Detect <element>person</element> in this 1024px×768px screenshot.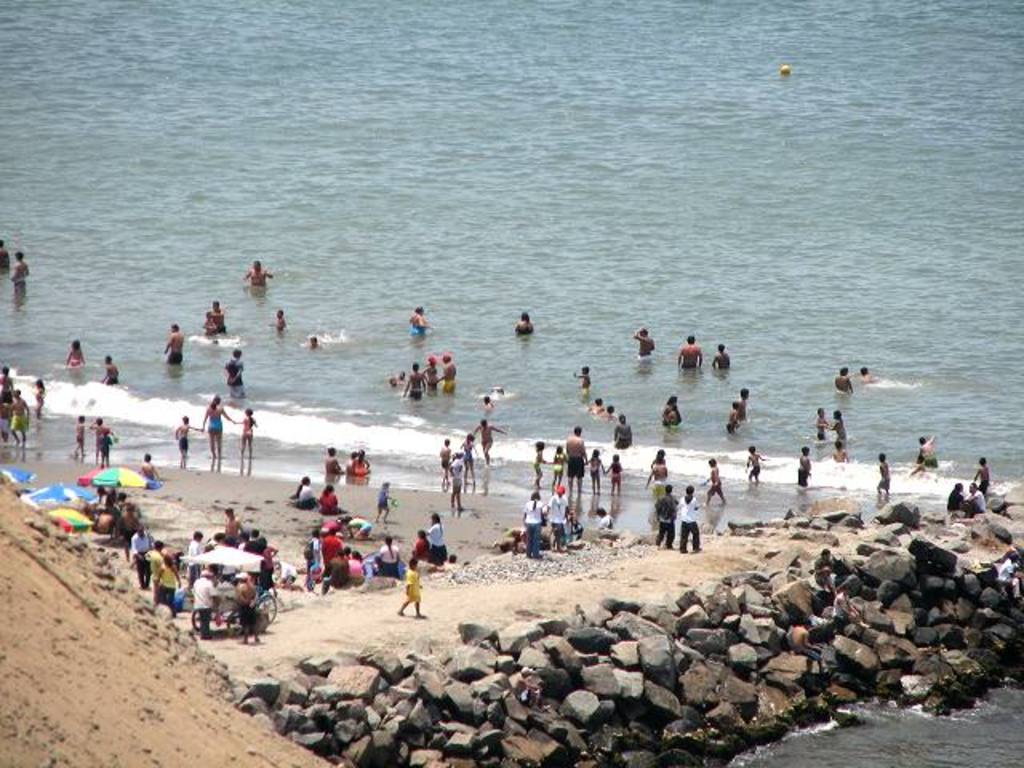
Detection: bbox=(0, 238, 10, 277).
